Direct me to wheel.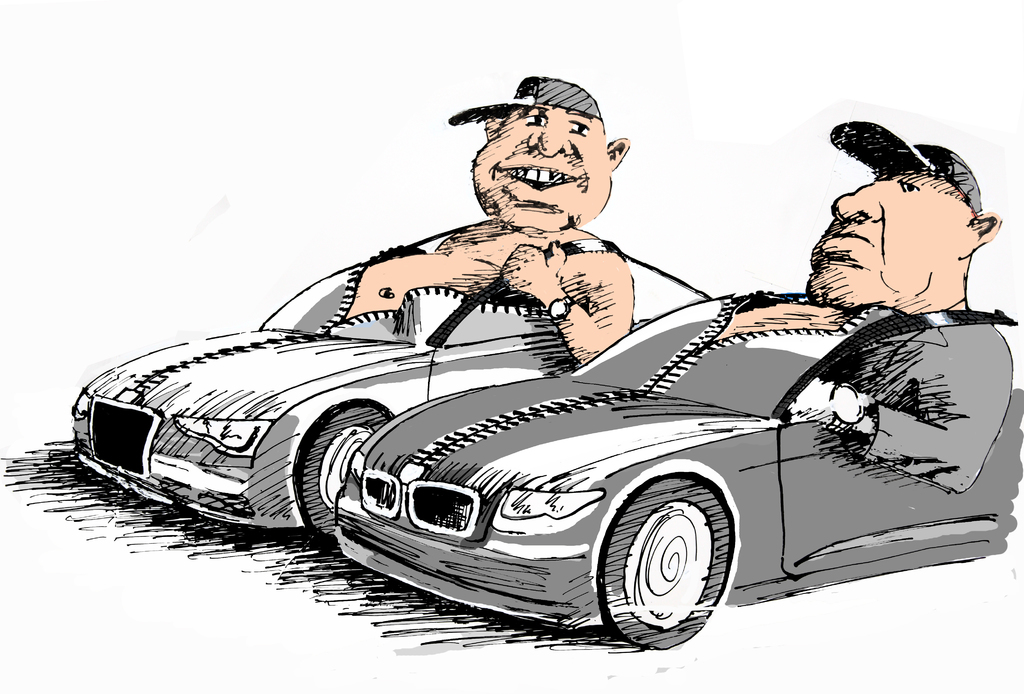
Direction: locate(292, 399, 396, 555).
